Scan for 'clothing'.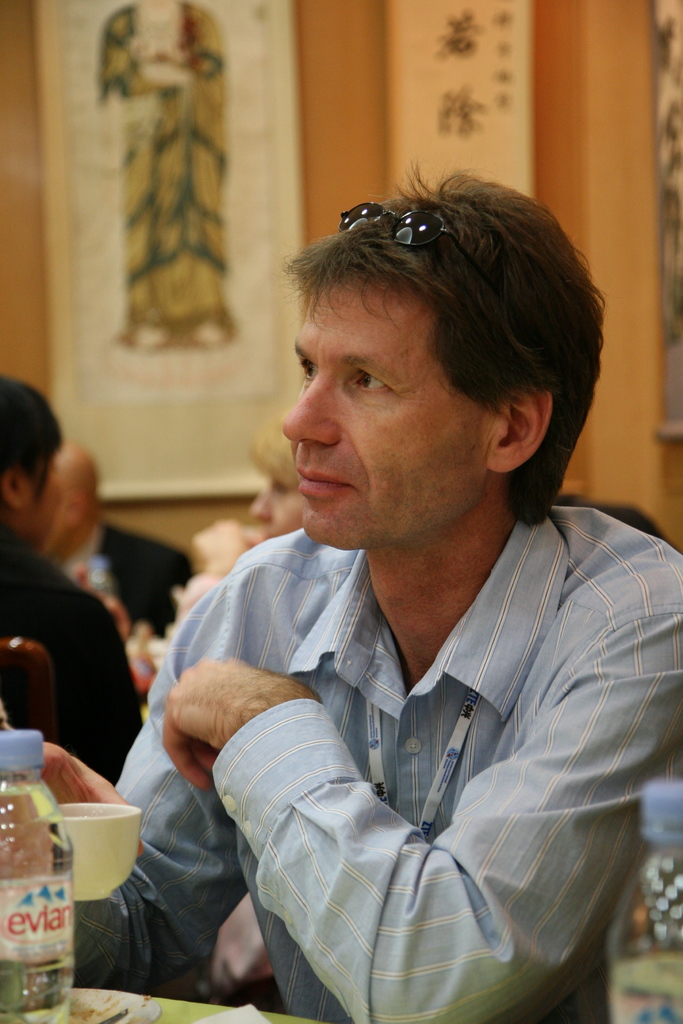
Scan result: bbox=[51, 512, 199, 648].
